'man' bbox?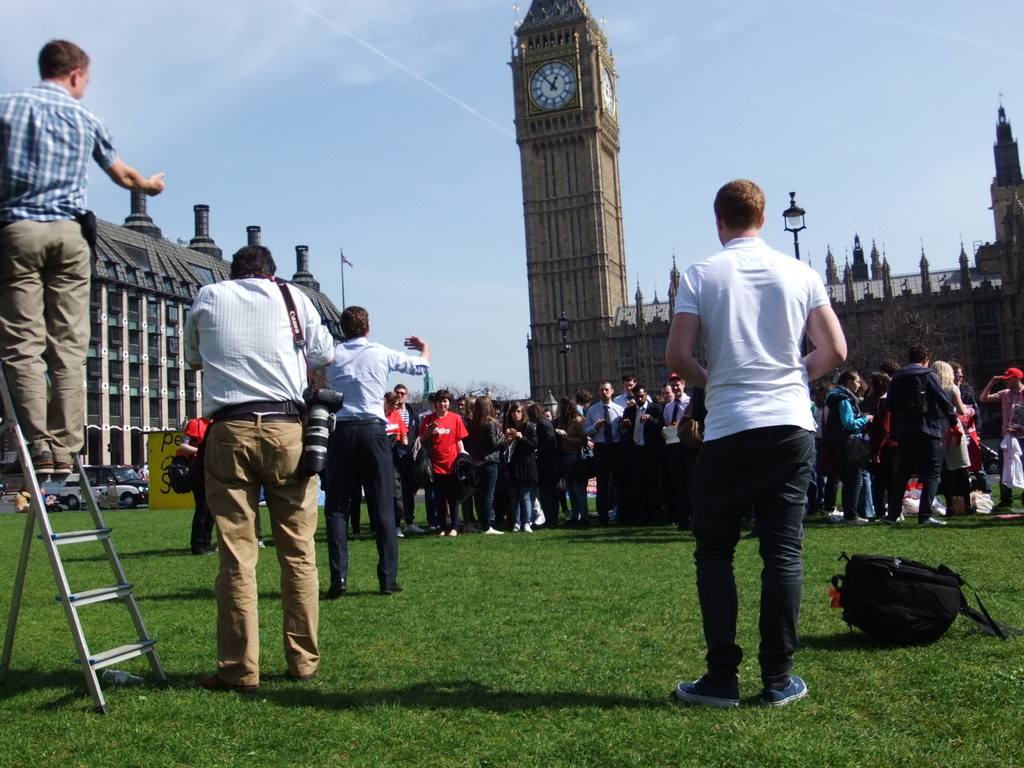
[x1=884, y1=344, x2=955, y2=527]
